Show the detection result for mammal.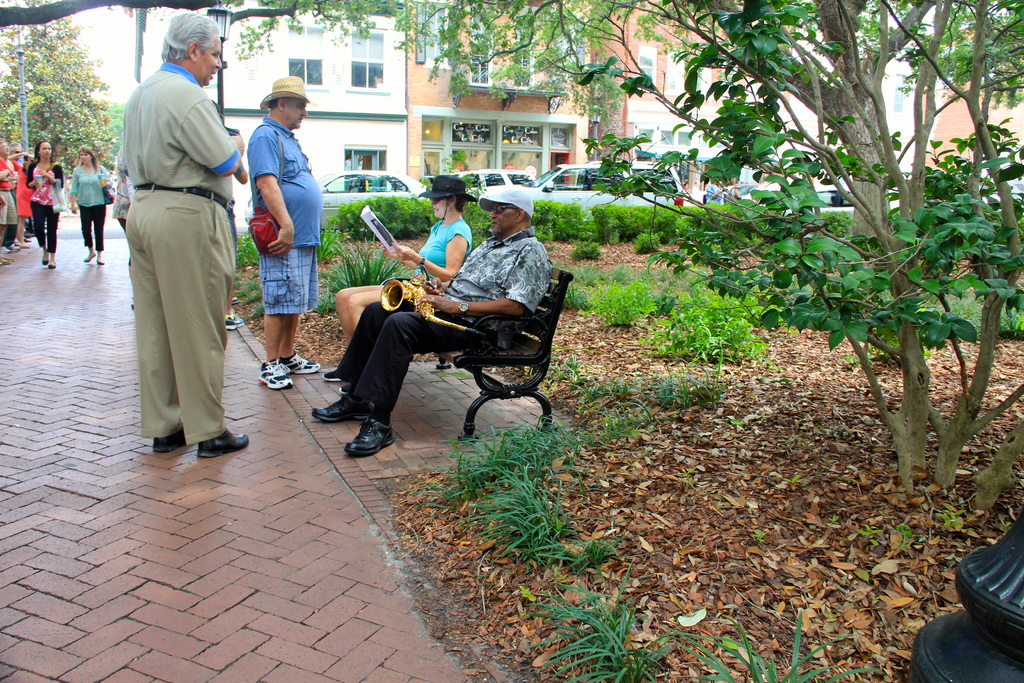
{"left": 688, "top": 180, "right": 703, "bottom": 205}.
